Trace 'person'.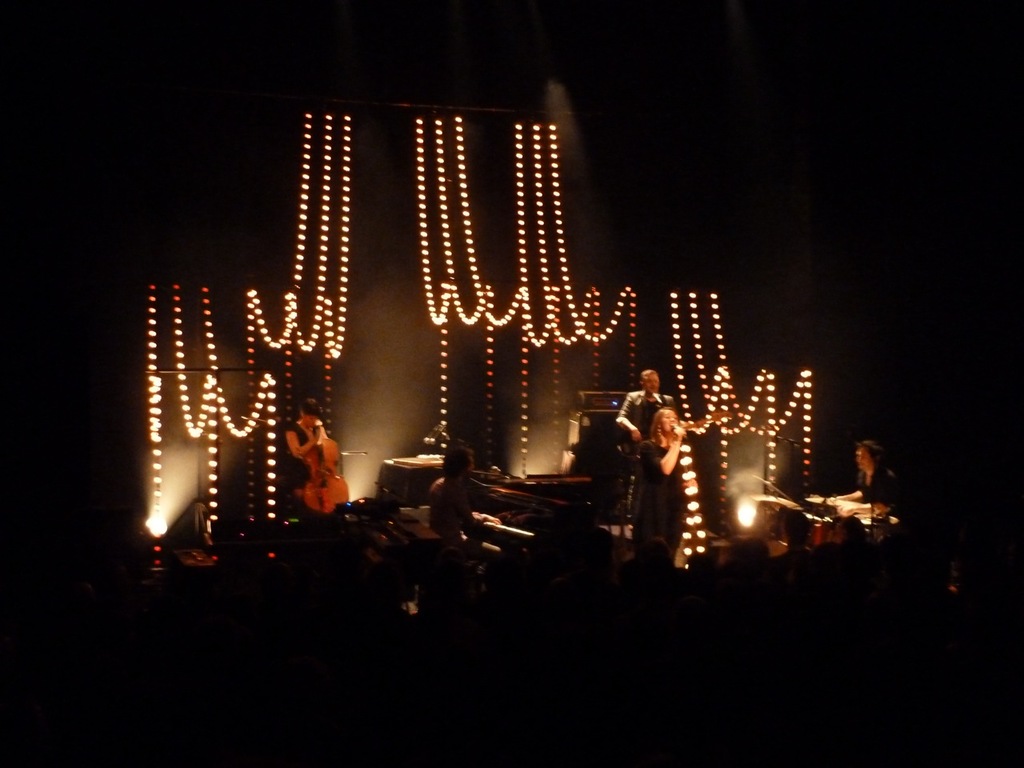
Traced to select_region(286, 396, 326, 498).
